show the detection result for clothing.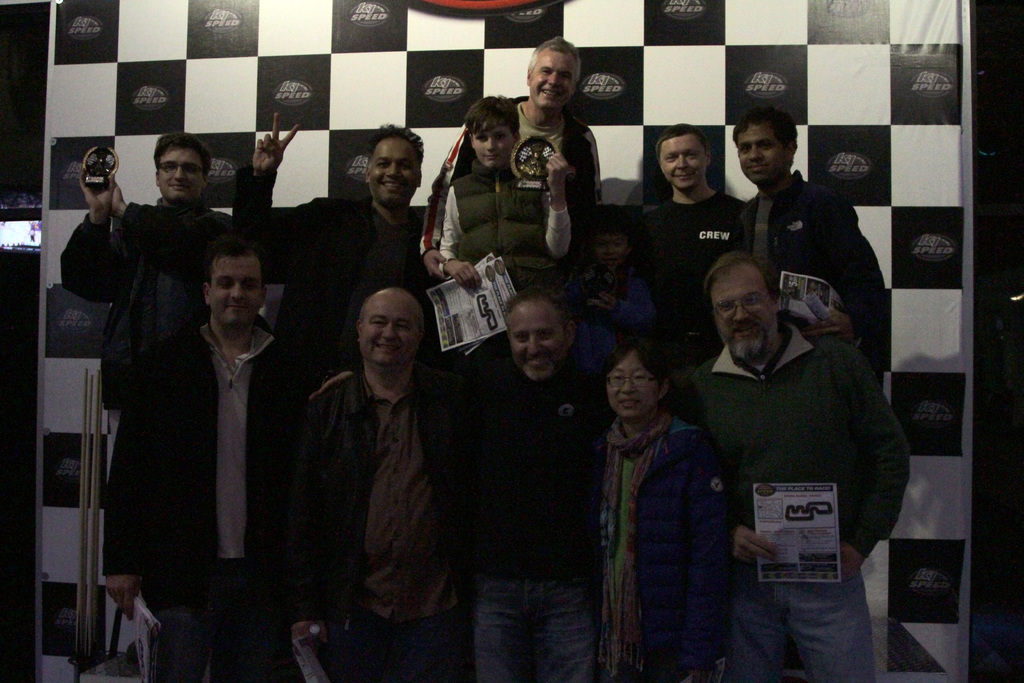
region(581, 413, 723, 680).
